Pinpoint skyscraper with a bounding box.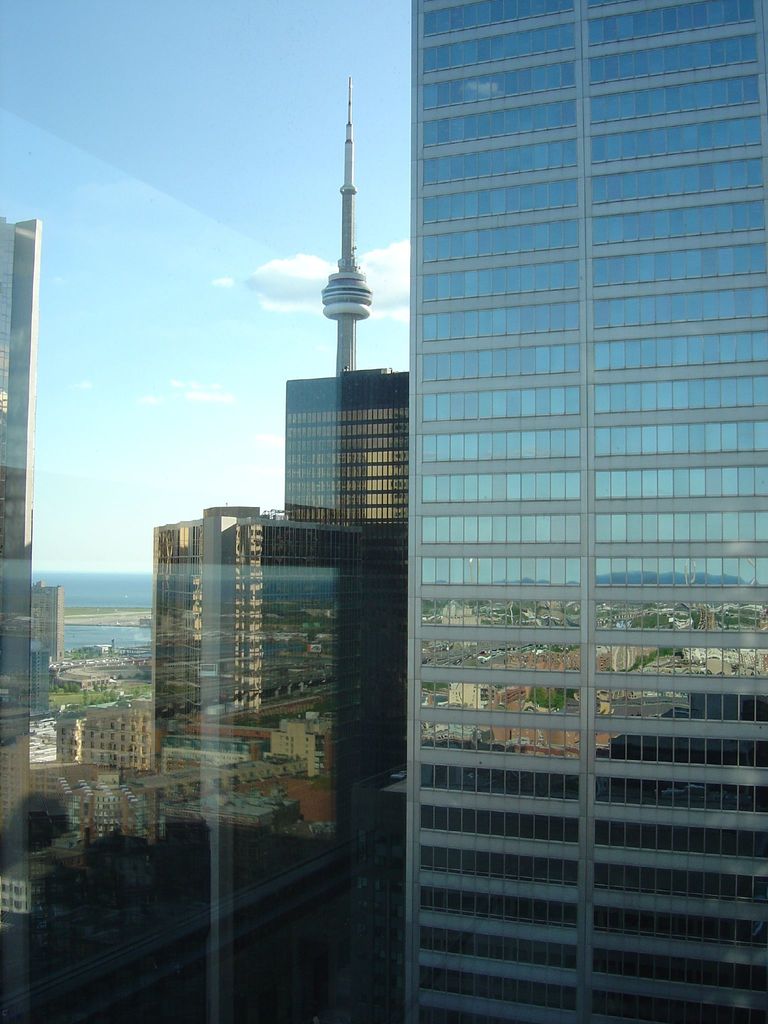
pyautogui.locateOnScreen(345, 0, 751, 969).
